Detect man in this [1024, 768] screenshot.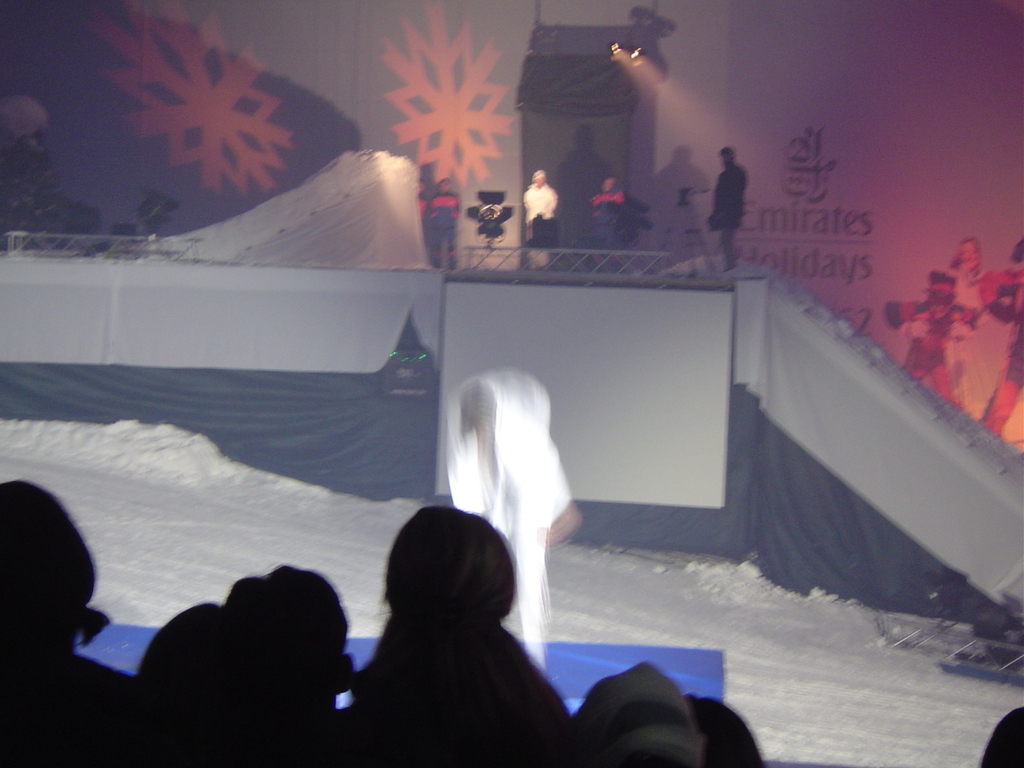
Detection: BBox(580, 169, 626, 275).
